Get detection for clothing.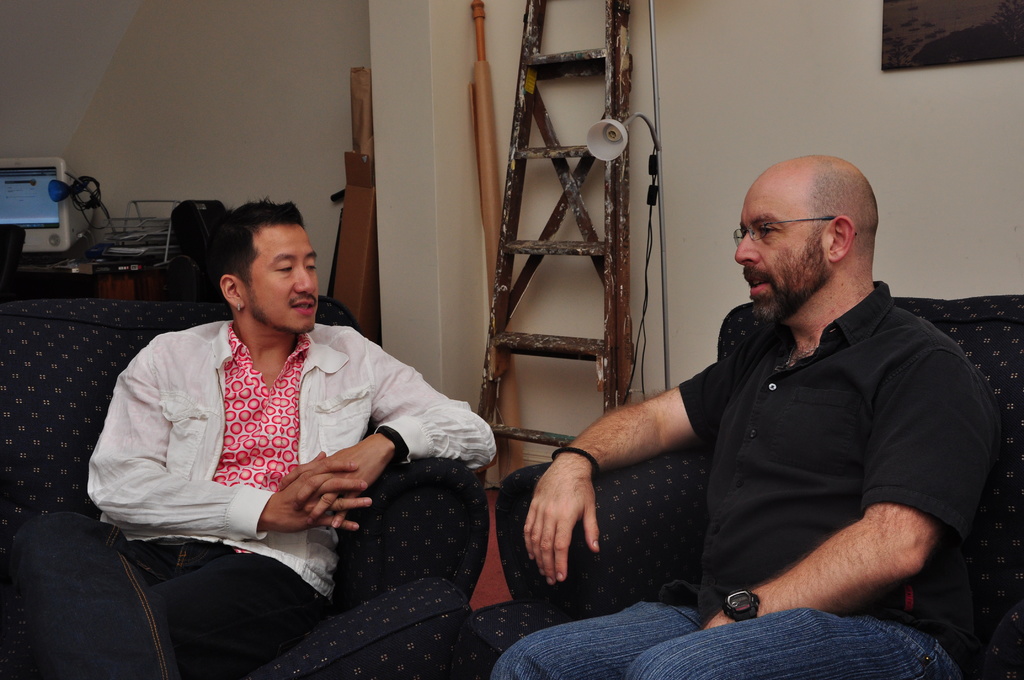
Detection: pyautogui.locateOnScreen(2, 321, 498, 679).
